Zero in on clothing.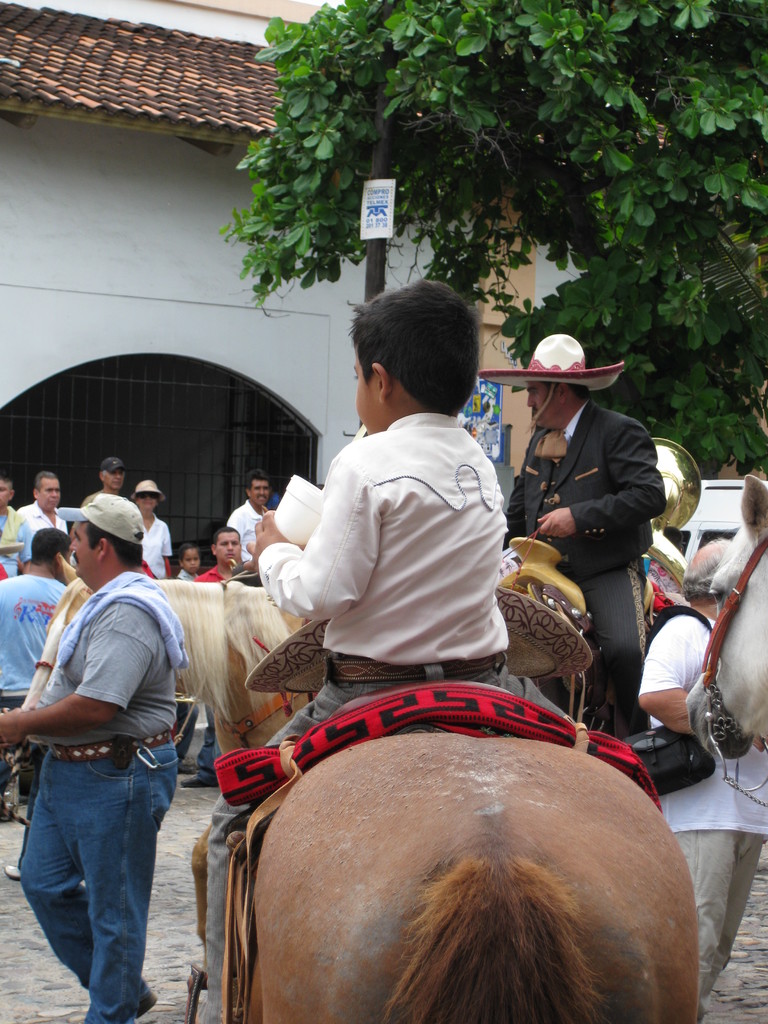
Zeroed in: 139:518:167:576.
